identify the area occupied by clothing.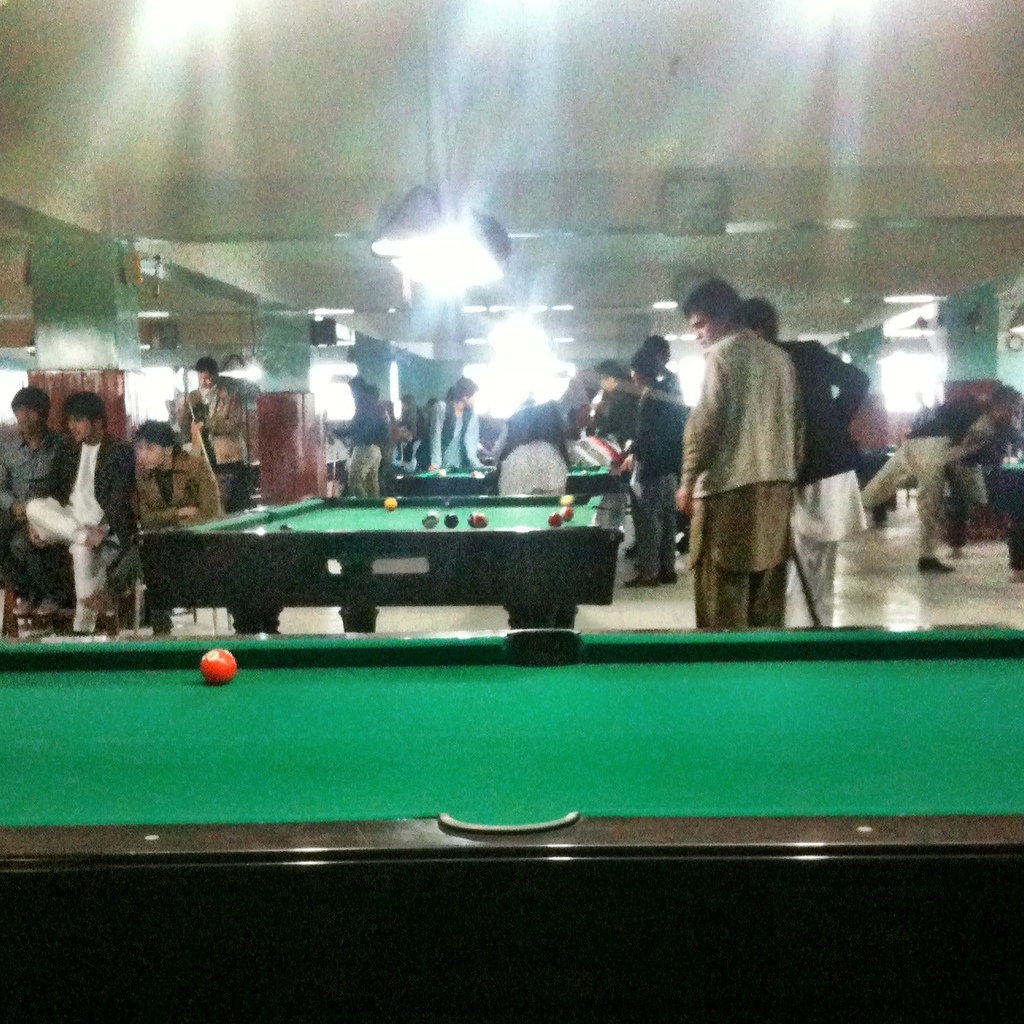
Area: region(401, 392, 474, 468).
